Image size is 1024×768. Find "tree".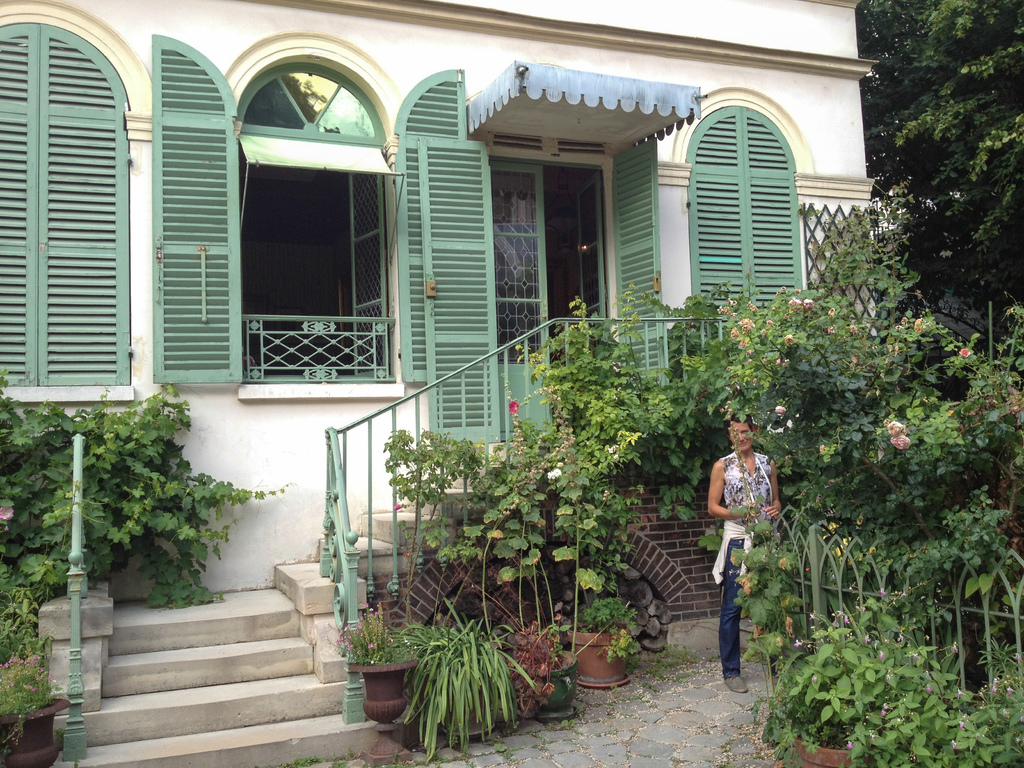
[0, 377, 295, 767].
